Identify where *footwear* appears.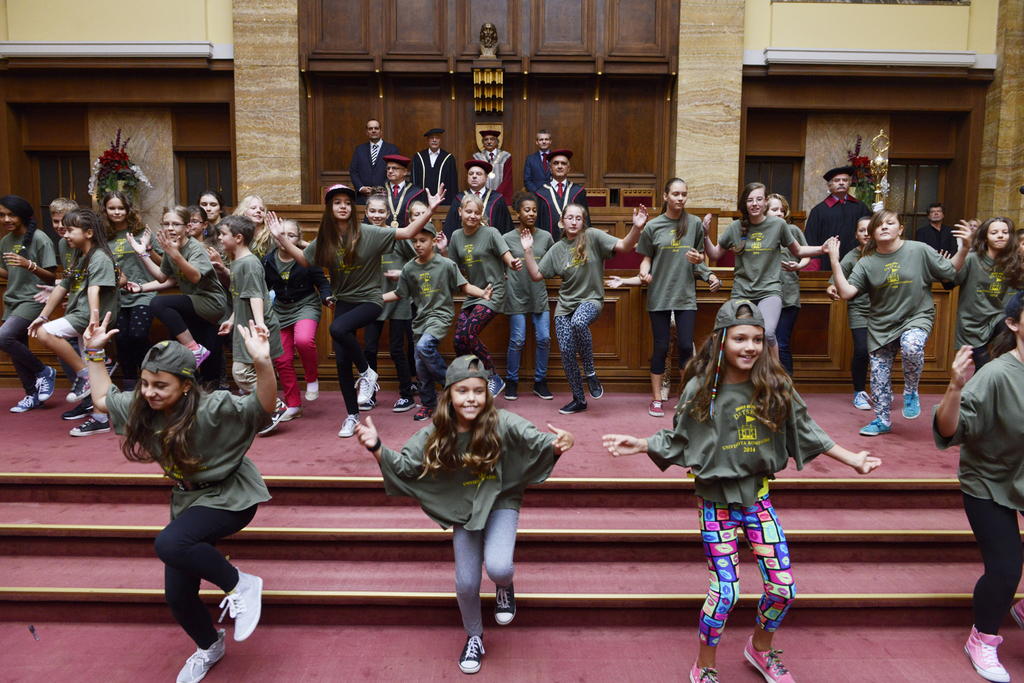
Appears at <box>175,626,229,682</box>.
